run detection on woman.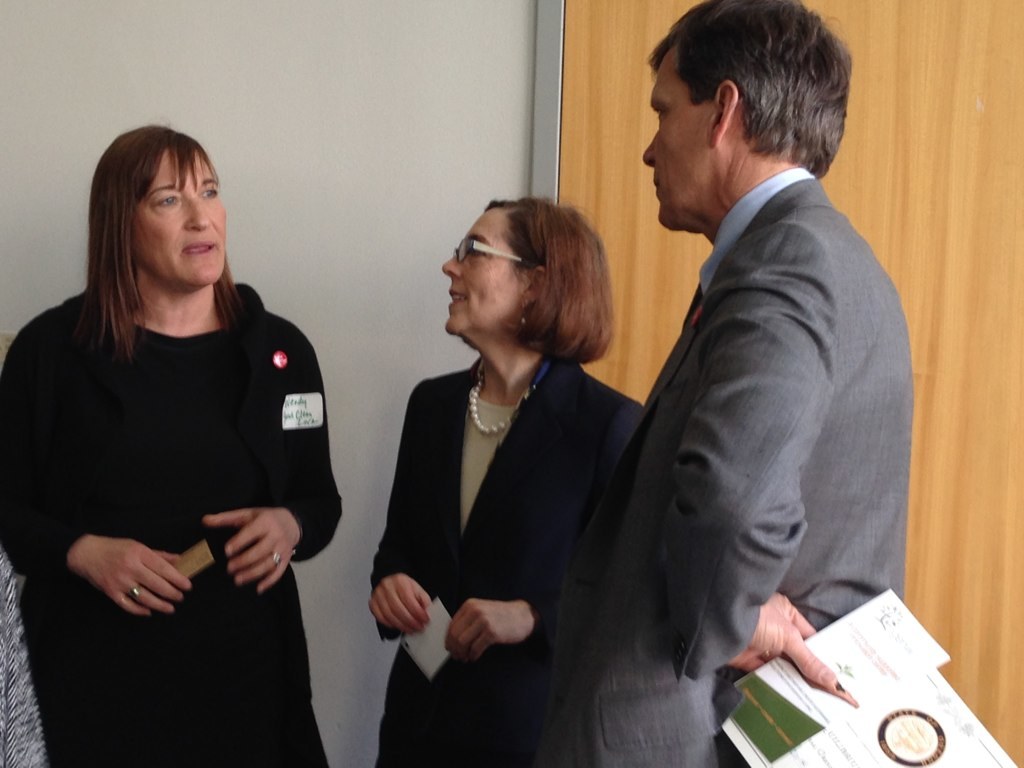
Result: [0, 124, 349, 765].
